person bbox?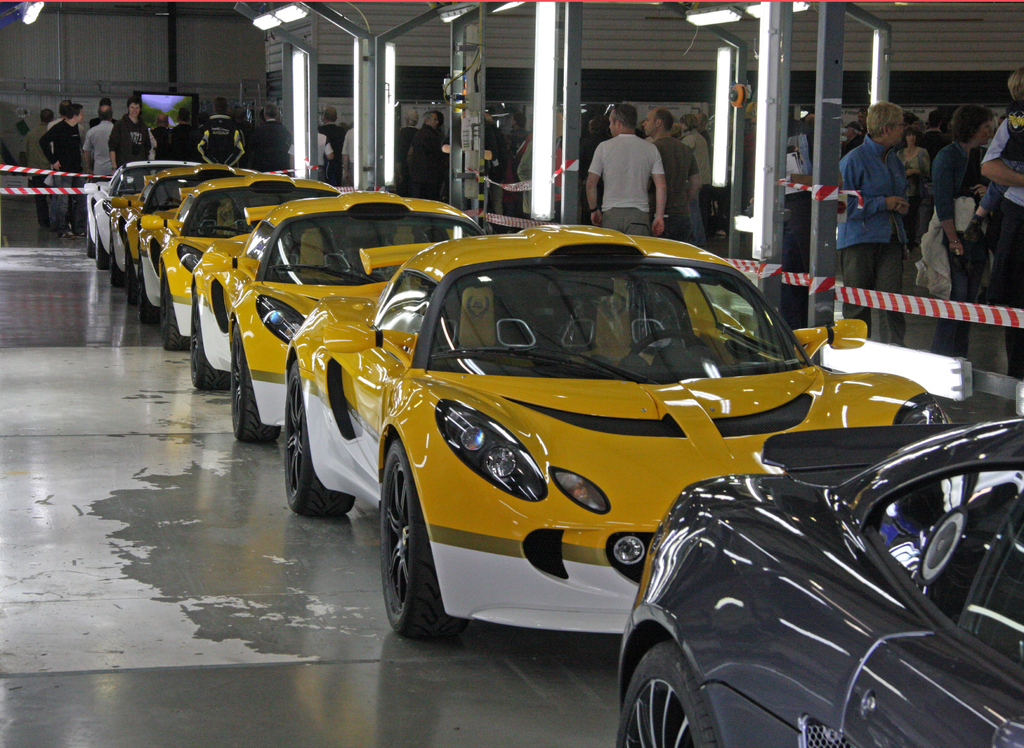
box=[702, 113, 721, 229]
